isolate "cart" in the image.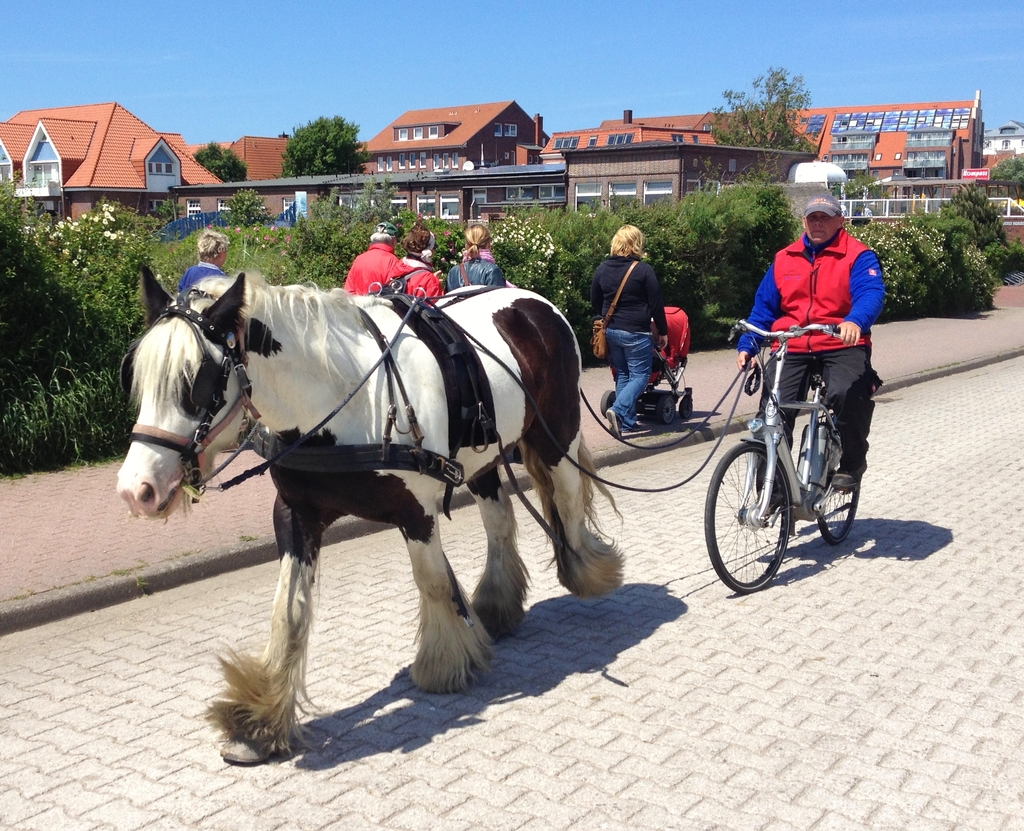
Isolated region: 604,305,694,422.
